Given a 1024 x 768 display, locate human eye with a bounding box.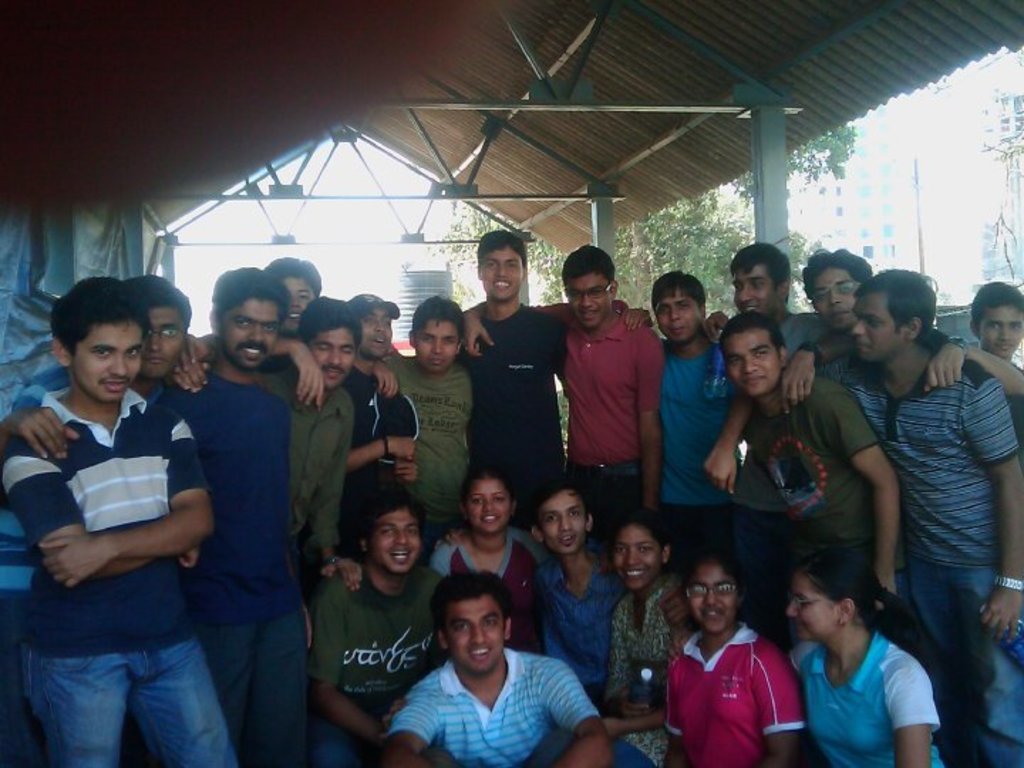
Located: {"left": 454, "top": 622, "right": 471, "bottom": 633}.
